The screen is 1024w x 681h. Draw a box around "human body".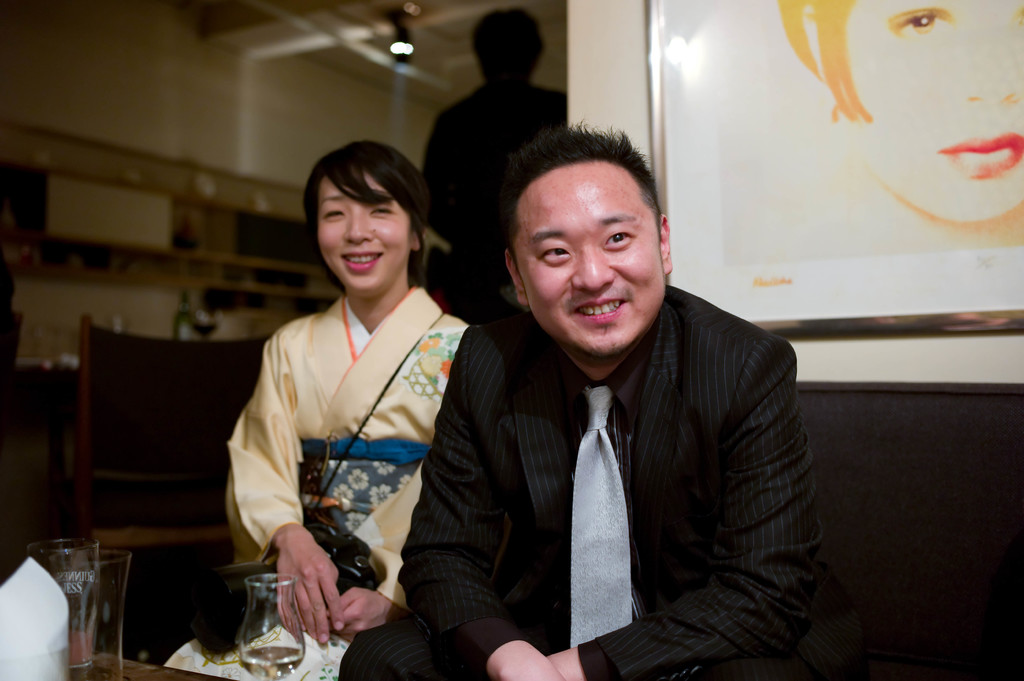
<box>339,118,811,680</box>.
